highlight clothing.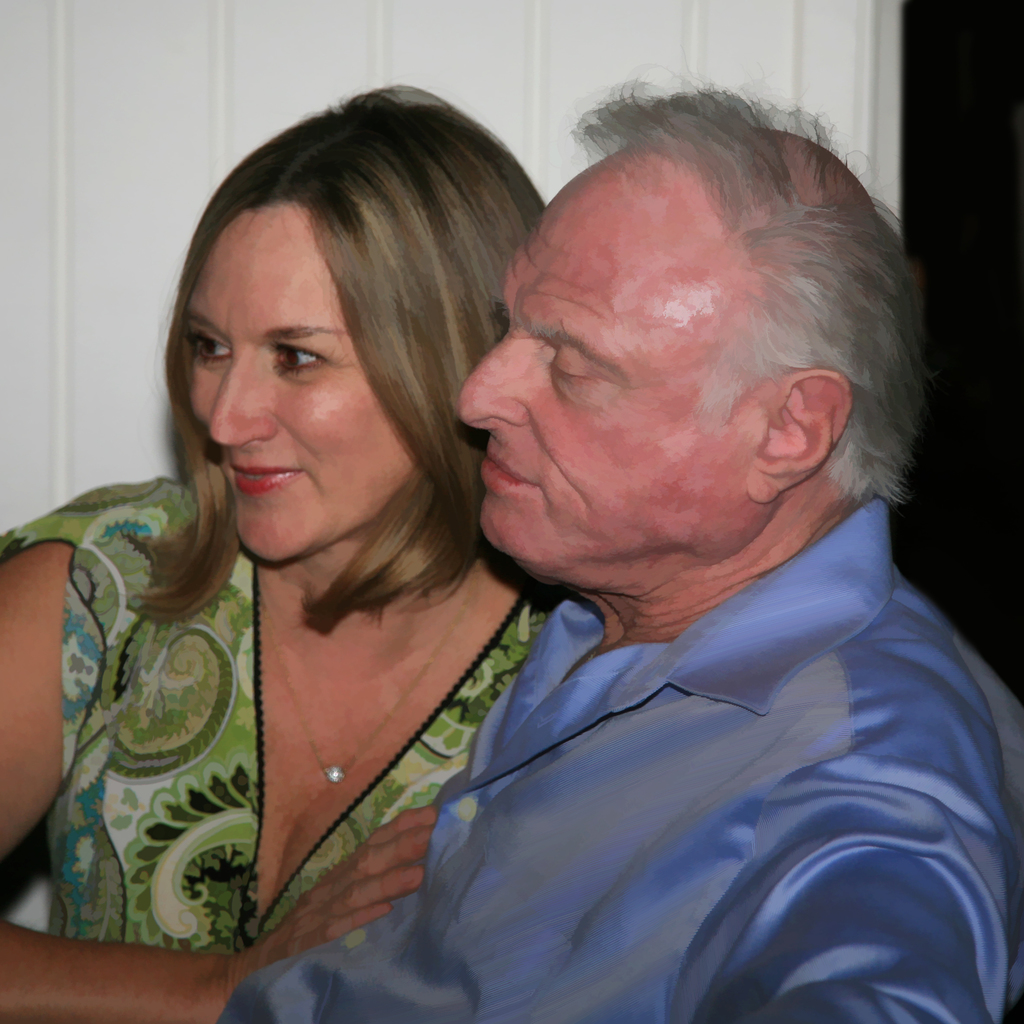
Highlighted region: Rect(0, 463, 557, 956).
